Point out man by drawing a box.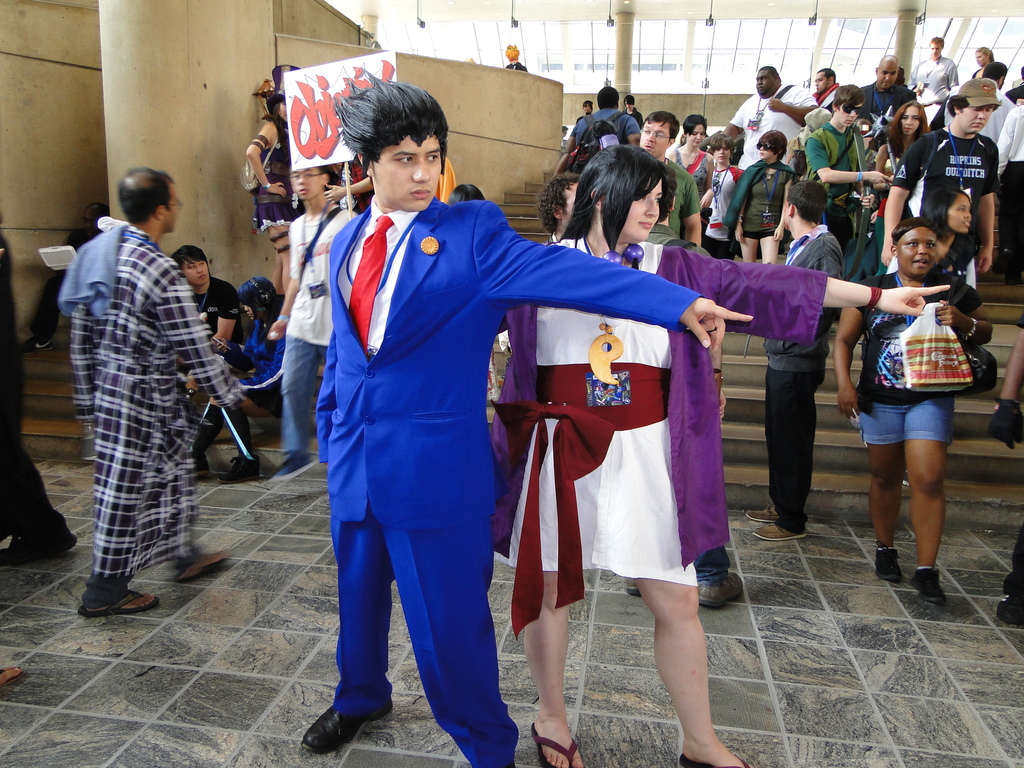
box=[865, 58, 914, 118].
